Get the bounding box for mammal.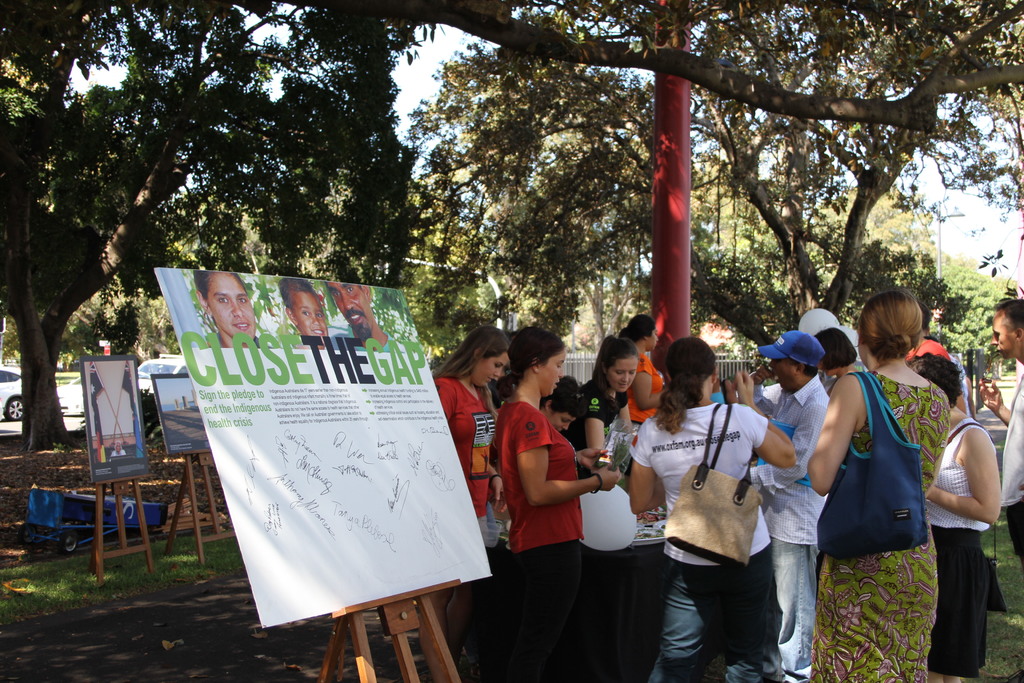
(x1=908, y1=347, x2=1002, y2=682).
